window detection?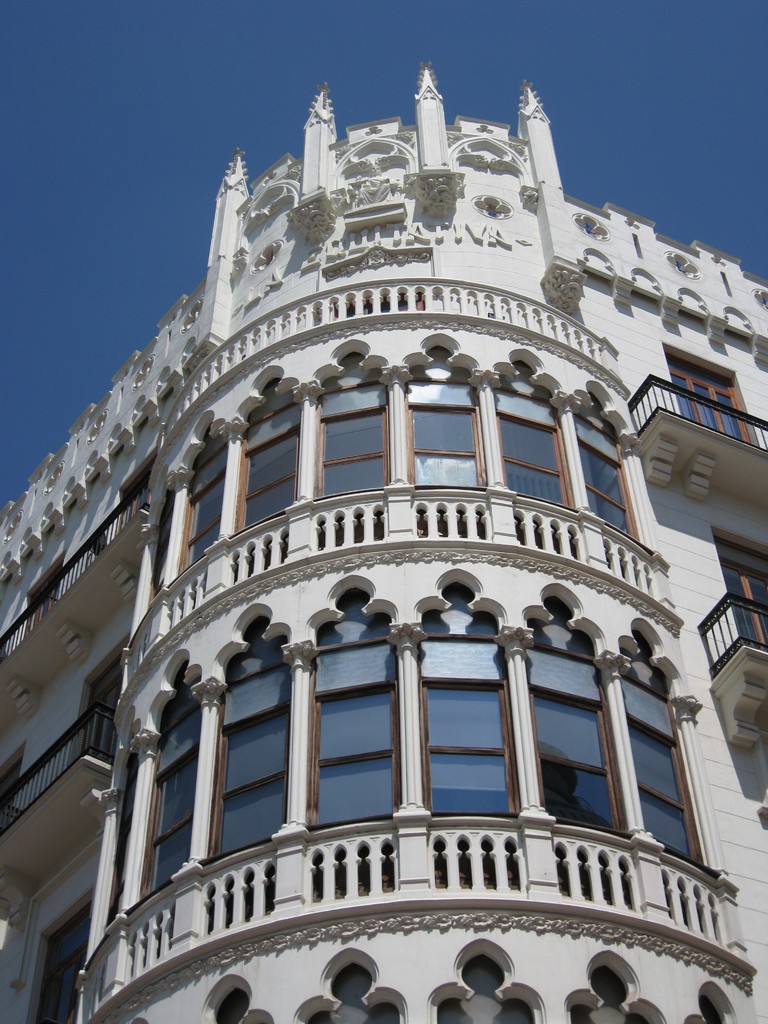
(77,636,129,754)
